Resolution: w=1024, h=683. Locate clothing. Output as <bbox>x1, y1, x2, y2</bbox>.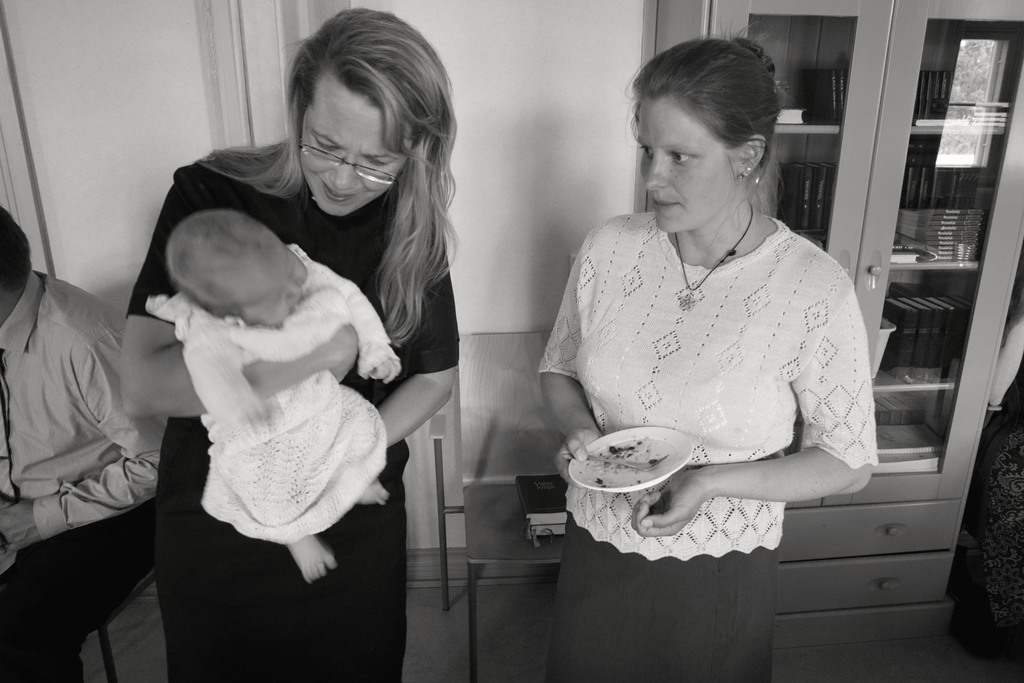
<bbox>150, 231, 402, 548</bbox>.
